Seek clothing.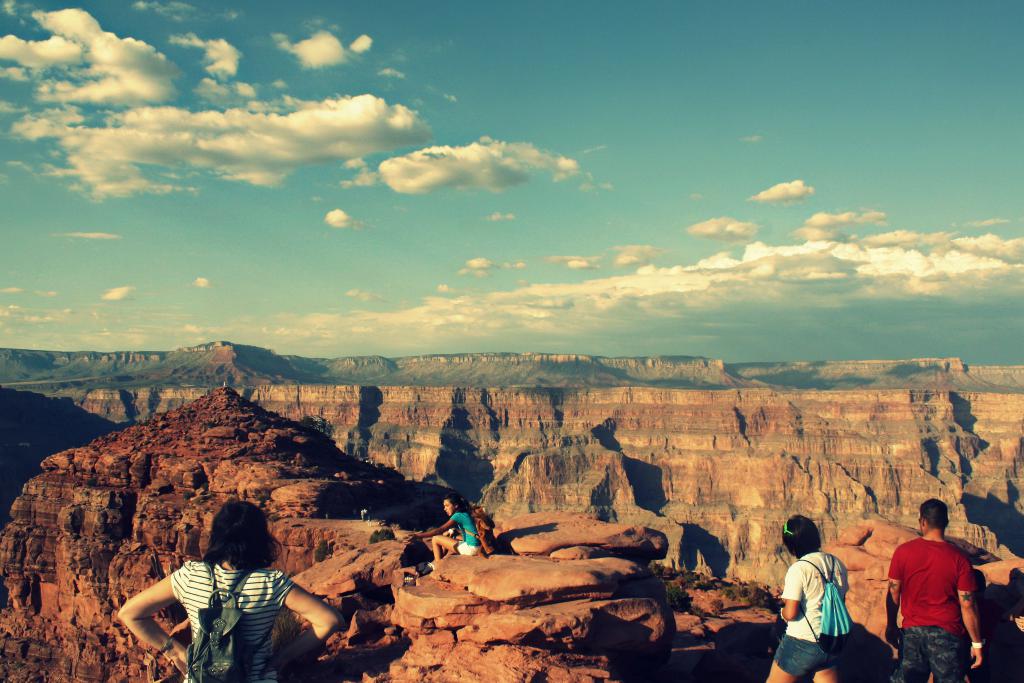
l=455, t=514, r=484, b=554.
